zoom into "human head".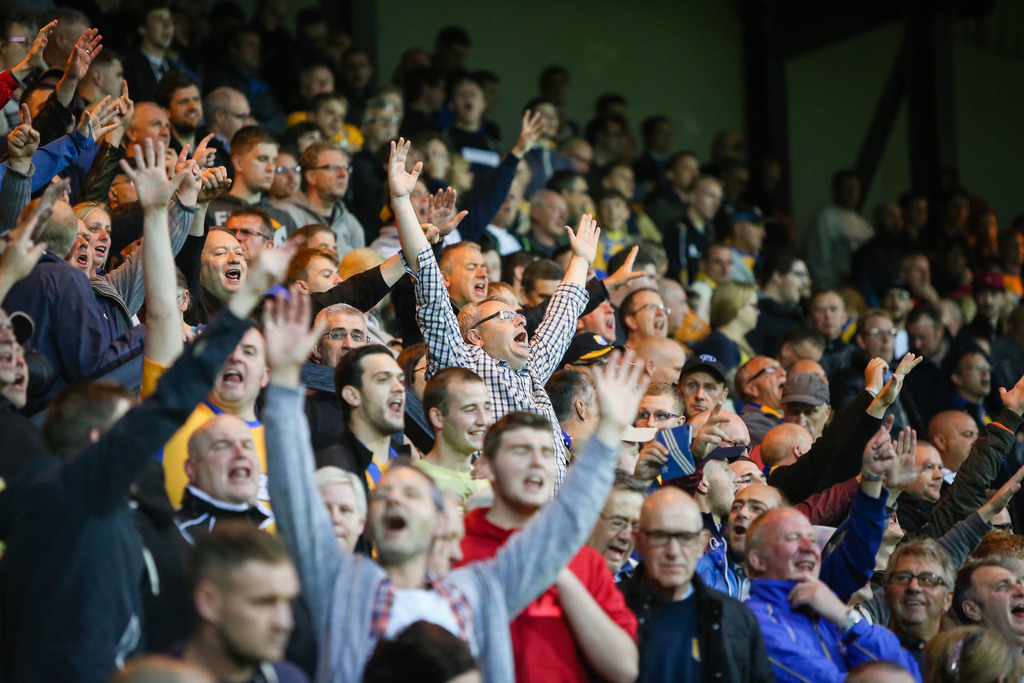
Zoom target: rect(603, 193, 628, 231).
